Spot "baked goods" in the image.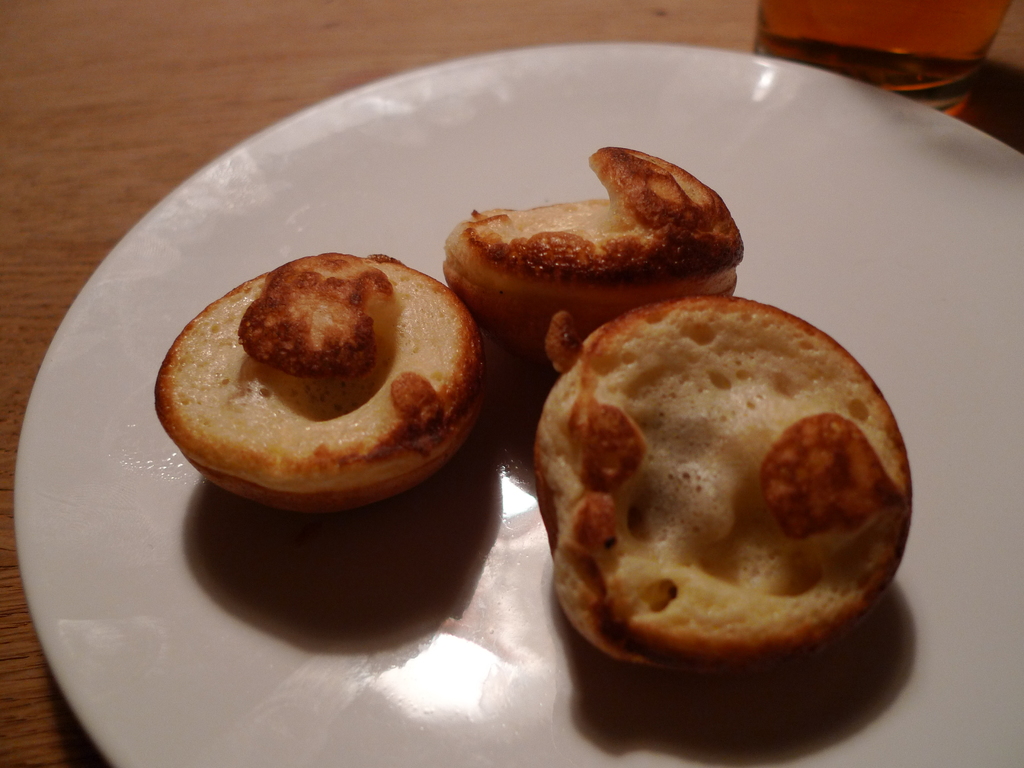
"baked goods" found at 153 249 485 516.
